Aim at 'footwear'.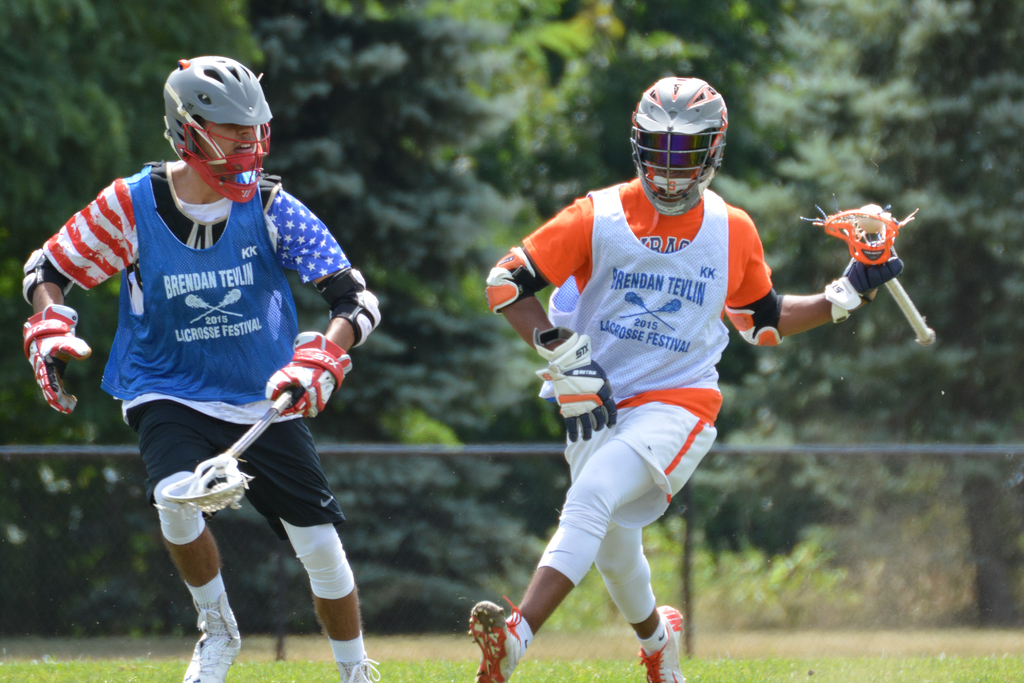
Aimed at 636,603,687,682.
